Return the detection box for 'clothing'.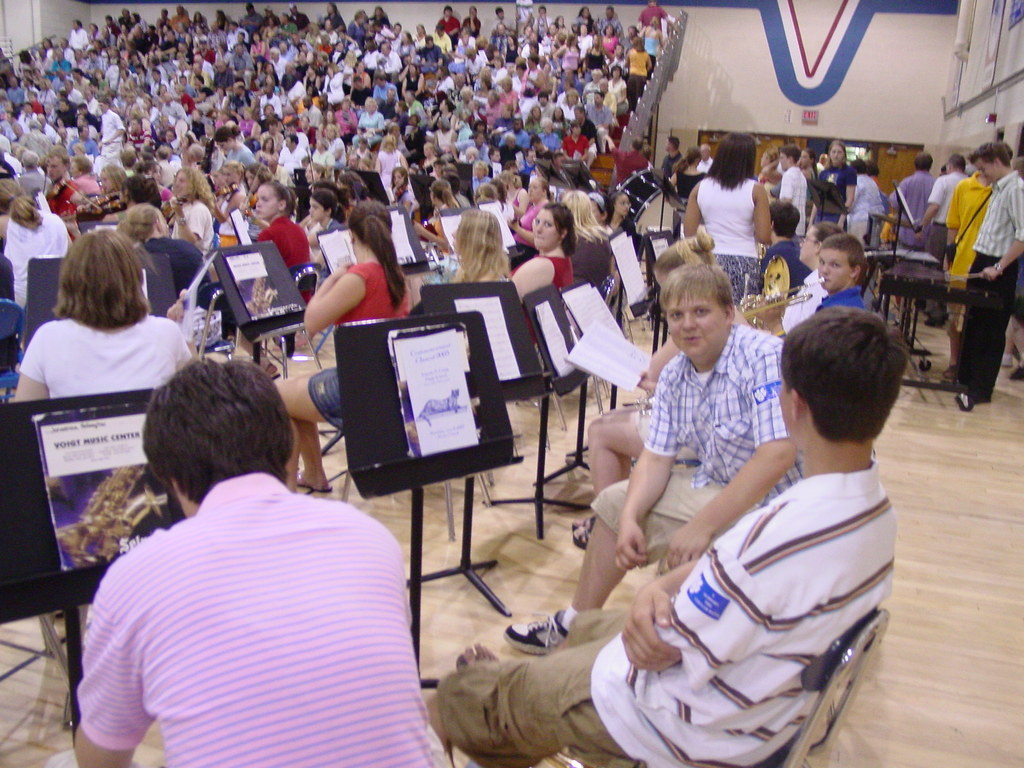
{"x1": 595, "y1": 321, "x2": 806, "y2": 559}.
